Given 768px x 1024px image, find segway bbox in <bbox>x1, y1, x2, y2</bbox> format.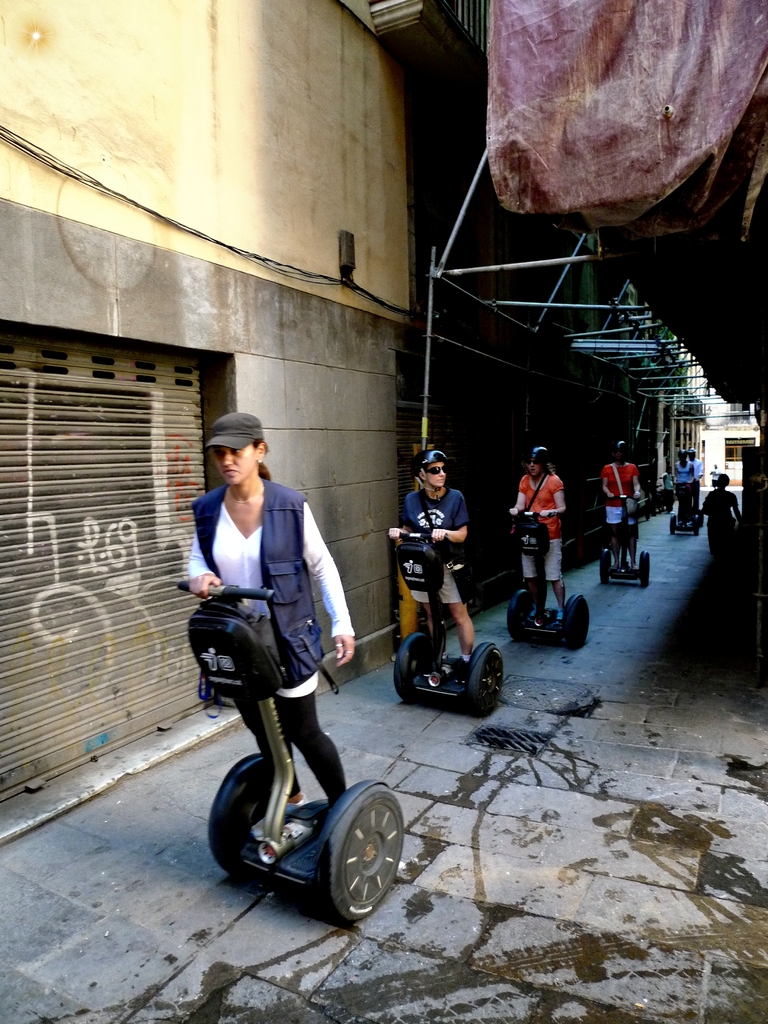
<bbox>174, 575, 406, 923</bbox>.
